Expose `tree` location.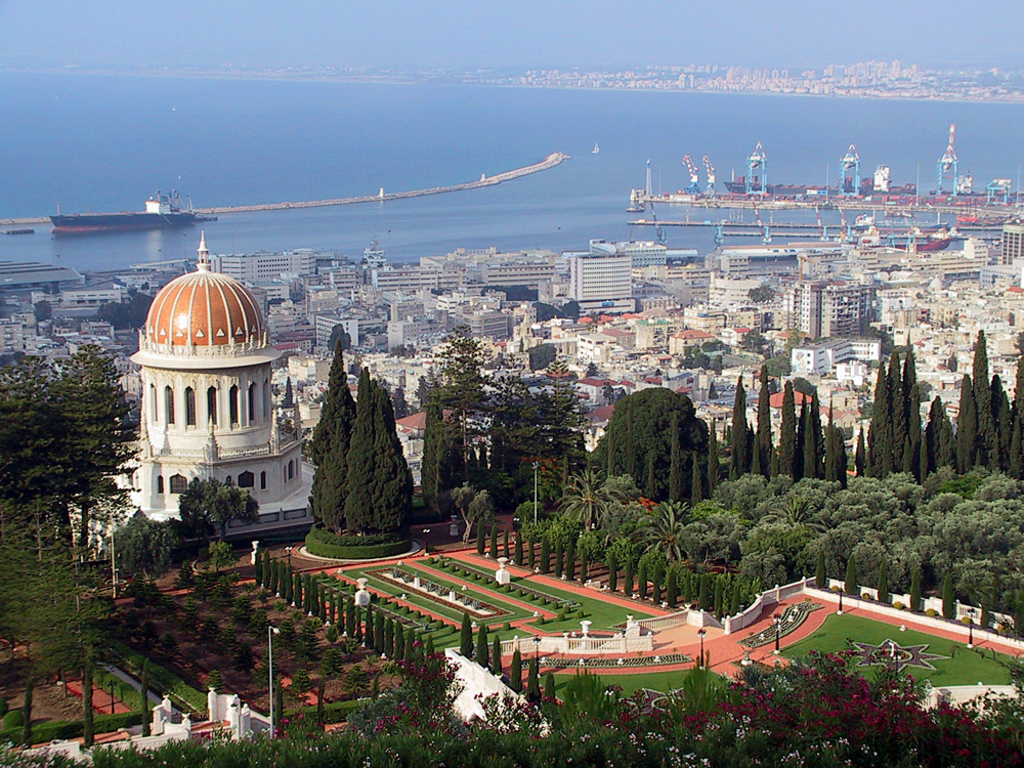
Exposed at {"x1": 713, "y1": 575, "x2": 722, "y2": 621}.
